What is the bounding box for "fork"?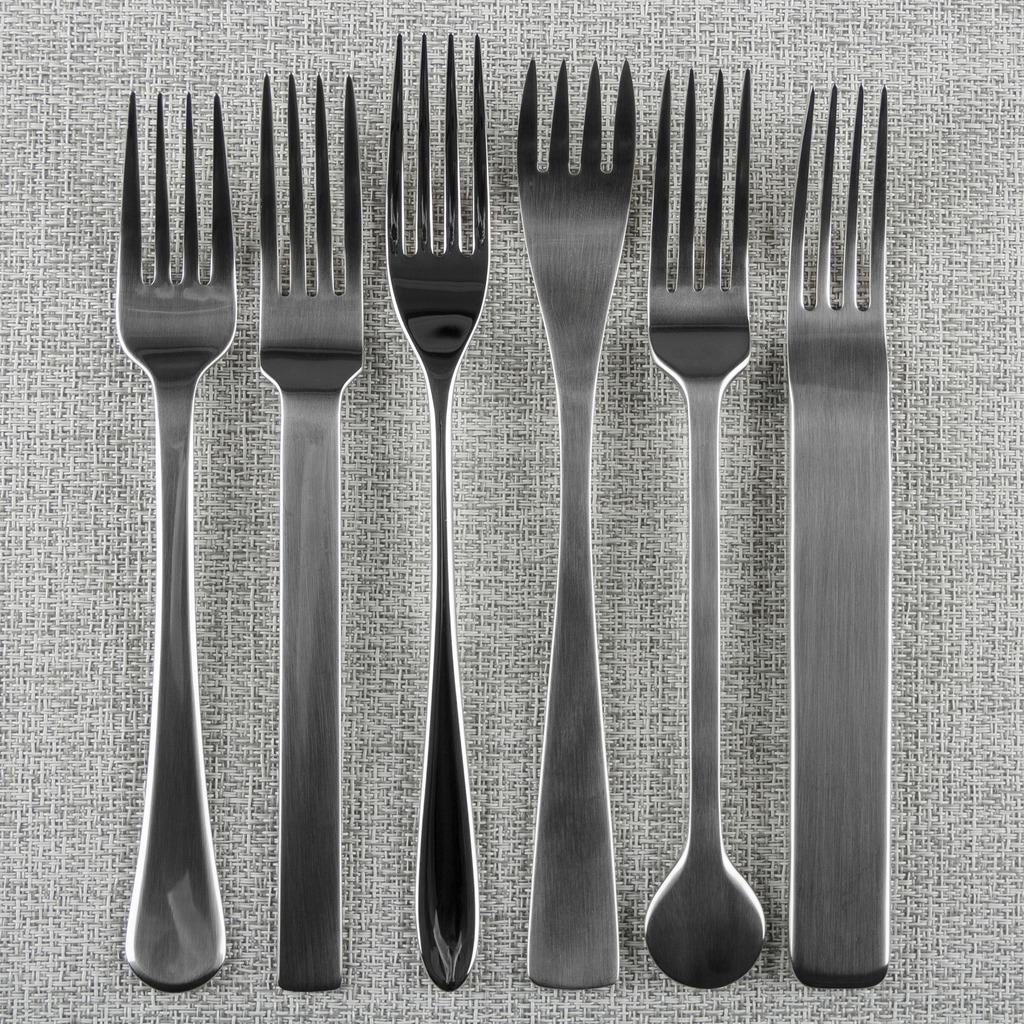
[115, 86, 238, 995].
